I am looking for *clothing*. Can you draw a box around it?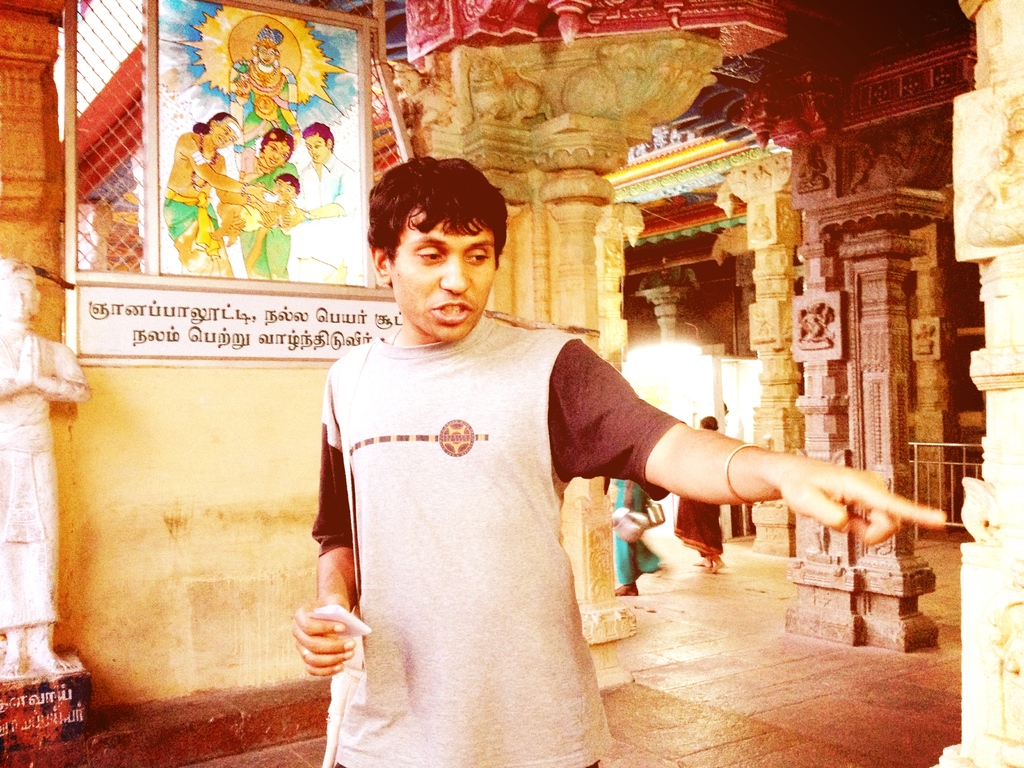
Sure, the bounding box is {"left": 674, "top": 492, "right": 726, "bottom": 561}.
